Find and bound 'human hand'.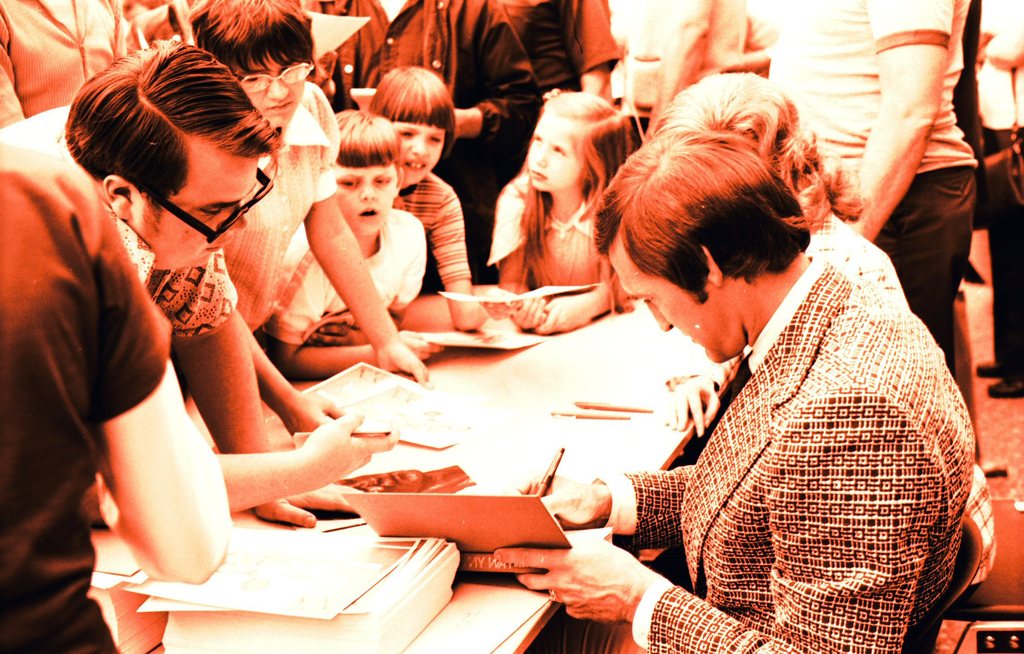
Bound: x1=500 y1=472 x2=598 y2=530.
